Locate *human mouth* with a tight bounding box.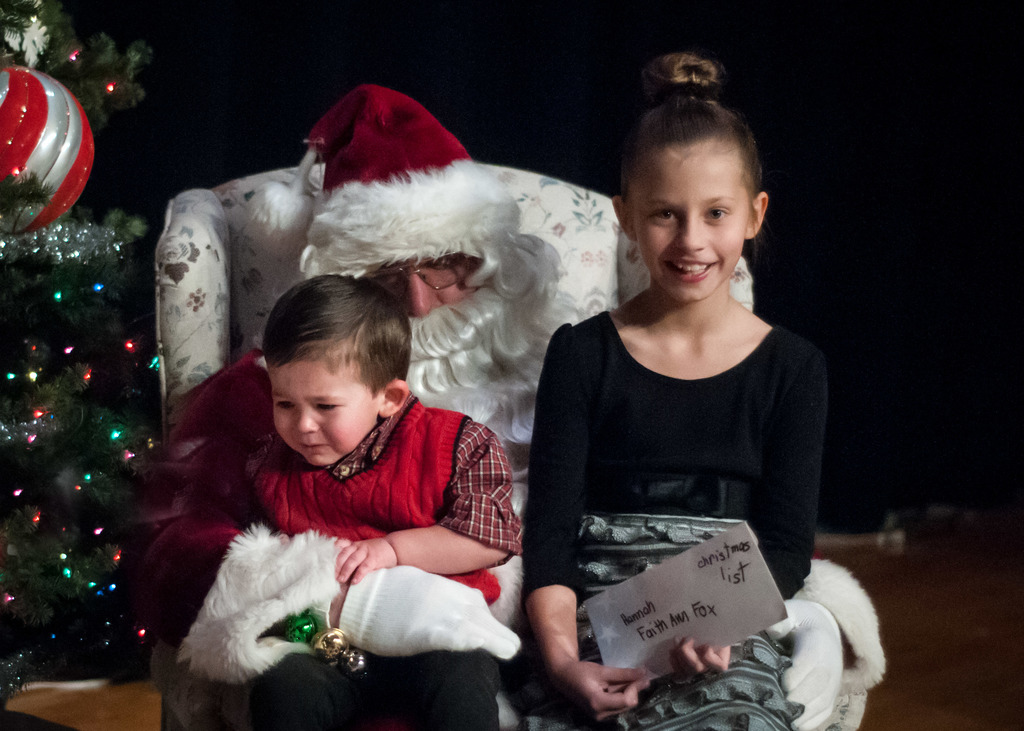
bbox=(298, 444, 329, 453).
